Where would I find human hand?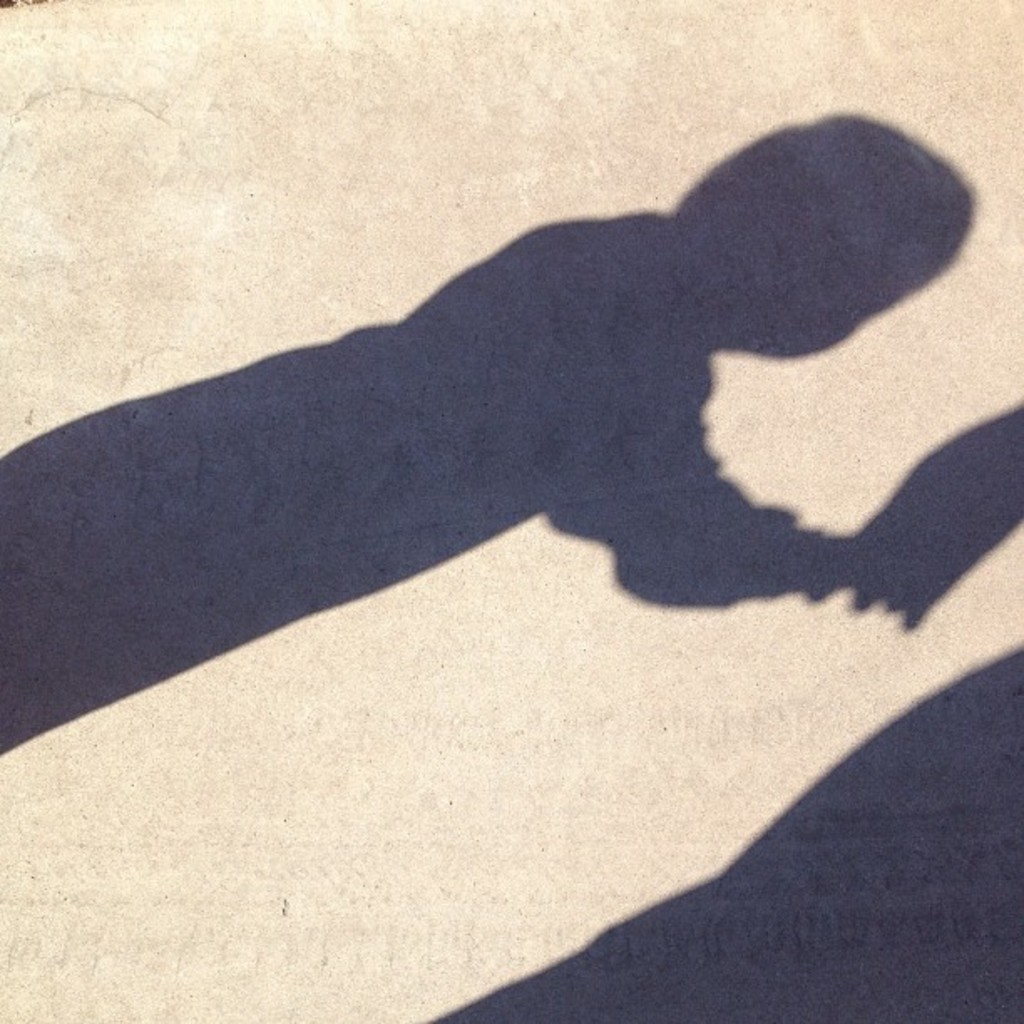
At pyautogui.locateOnScreen(810, 428, 1019, 629).
